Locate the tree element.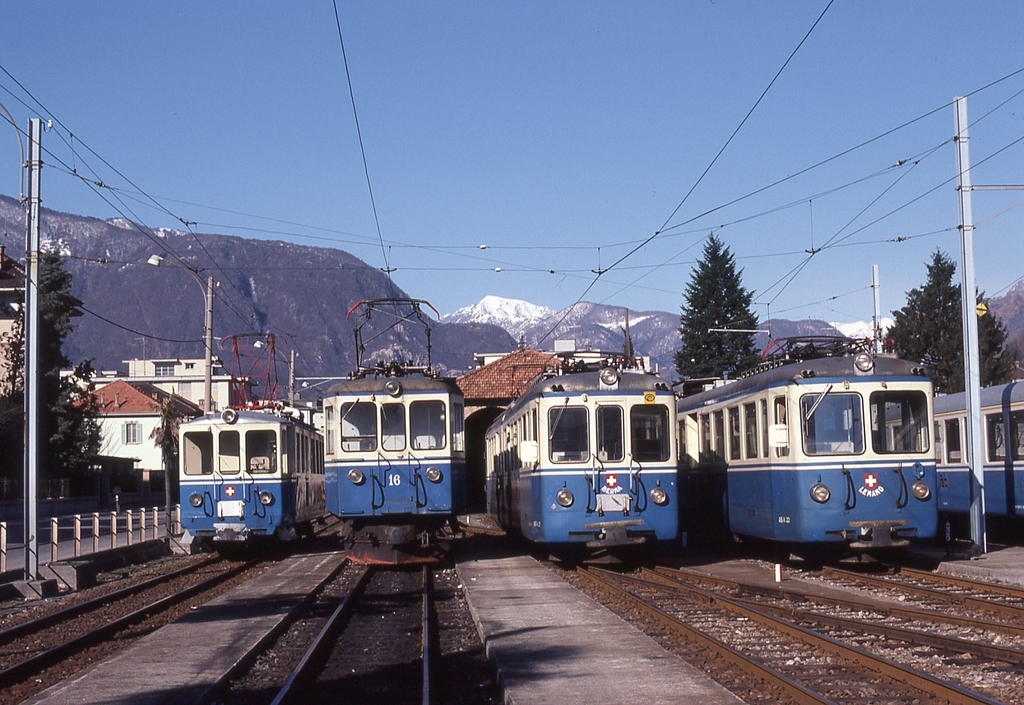
Element bbox: BBox(677, 241, 787, 391).
